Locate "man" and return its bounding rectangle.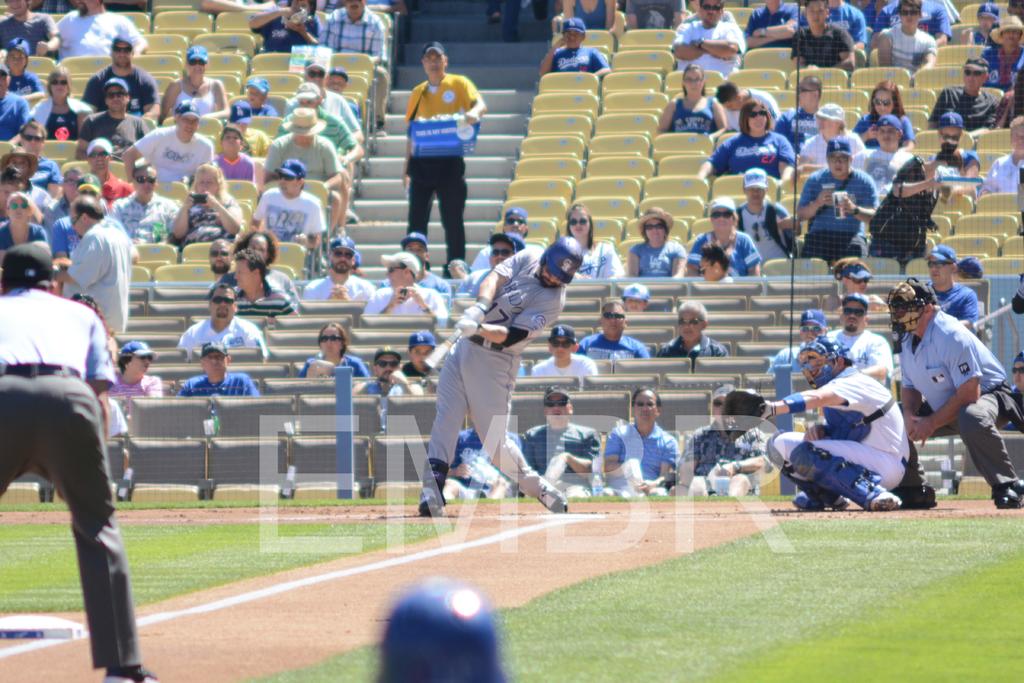
region(898, 254, 1004, 514).
